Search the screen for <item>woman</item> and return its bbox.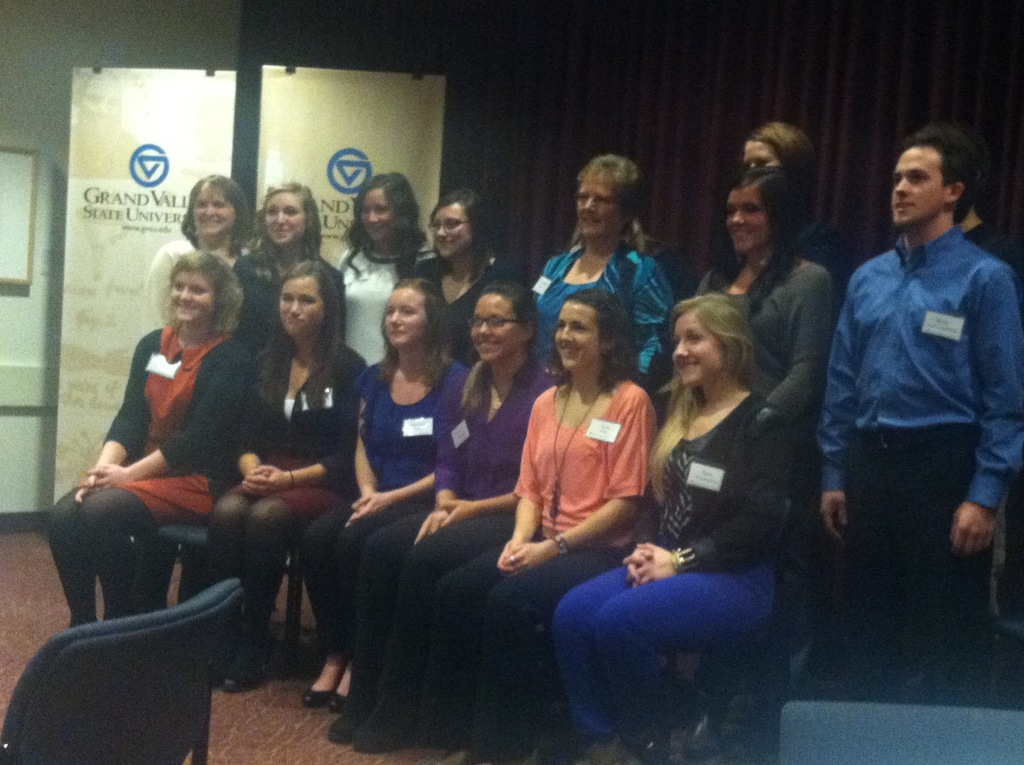
Found: locate(739, 124, 844, 283).
